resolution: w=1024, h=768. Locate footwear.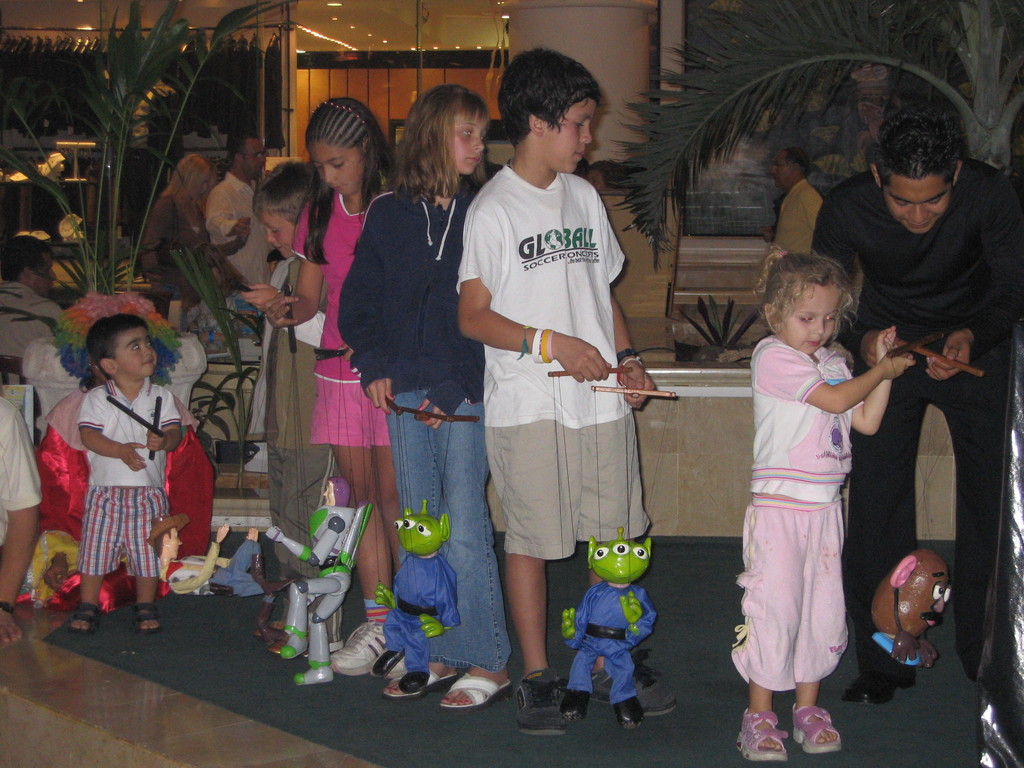
l=615, t=696, r=644, b=730.
